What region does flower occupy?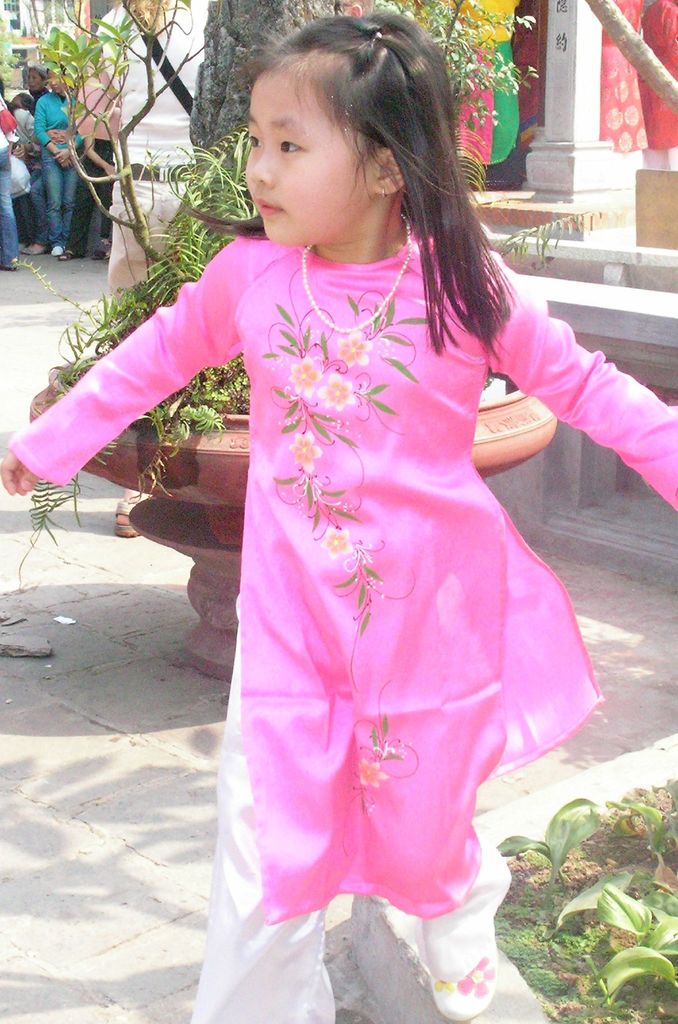
311, 372, 356, 413.
